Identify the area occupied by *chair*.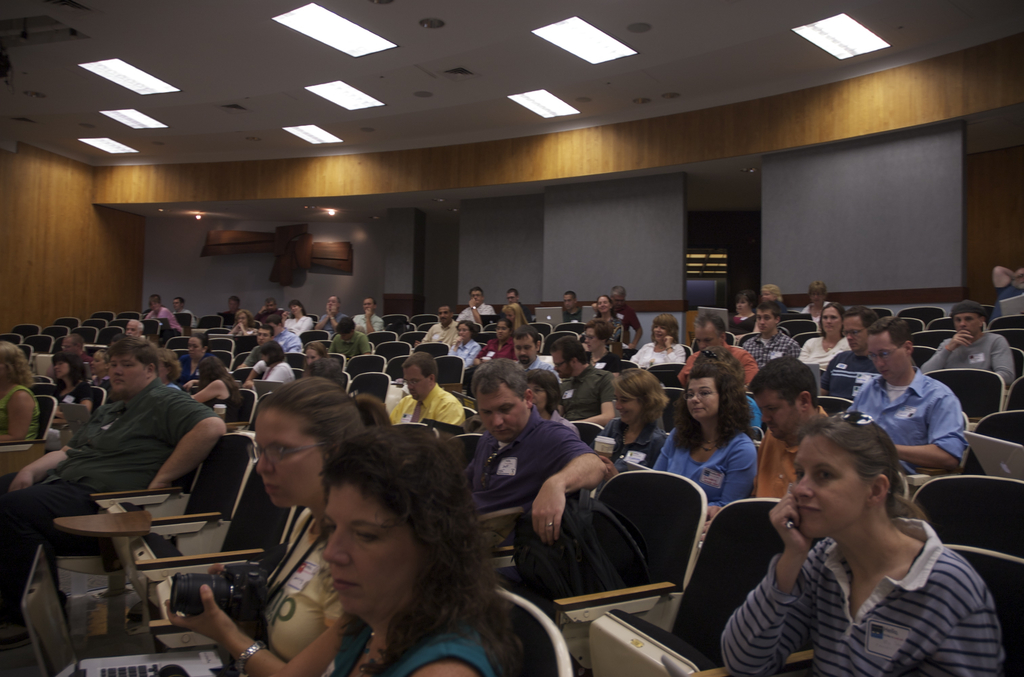
Area: crop(328, 352, 349, 374).
